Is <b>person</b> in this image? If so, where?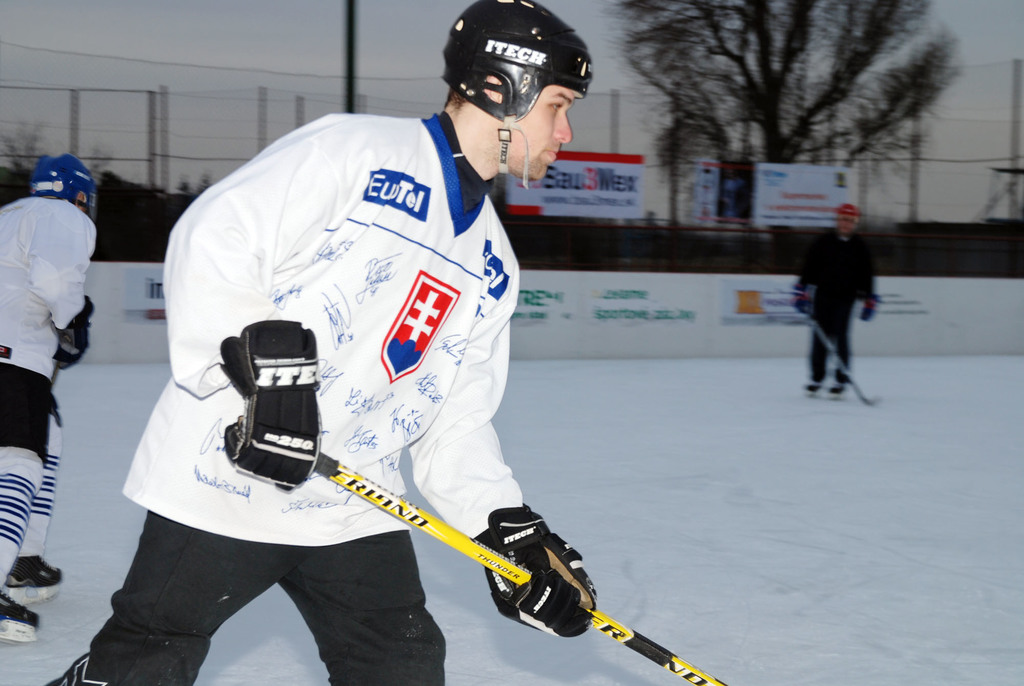
Yes, at <box>799,181,881,421</box>.
